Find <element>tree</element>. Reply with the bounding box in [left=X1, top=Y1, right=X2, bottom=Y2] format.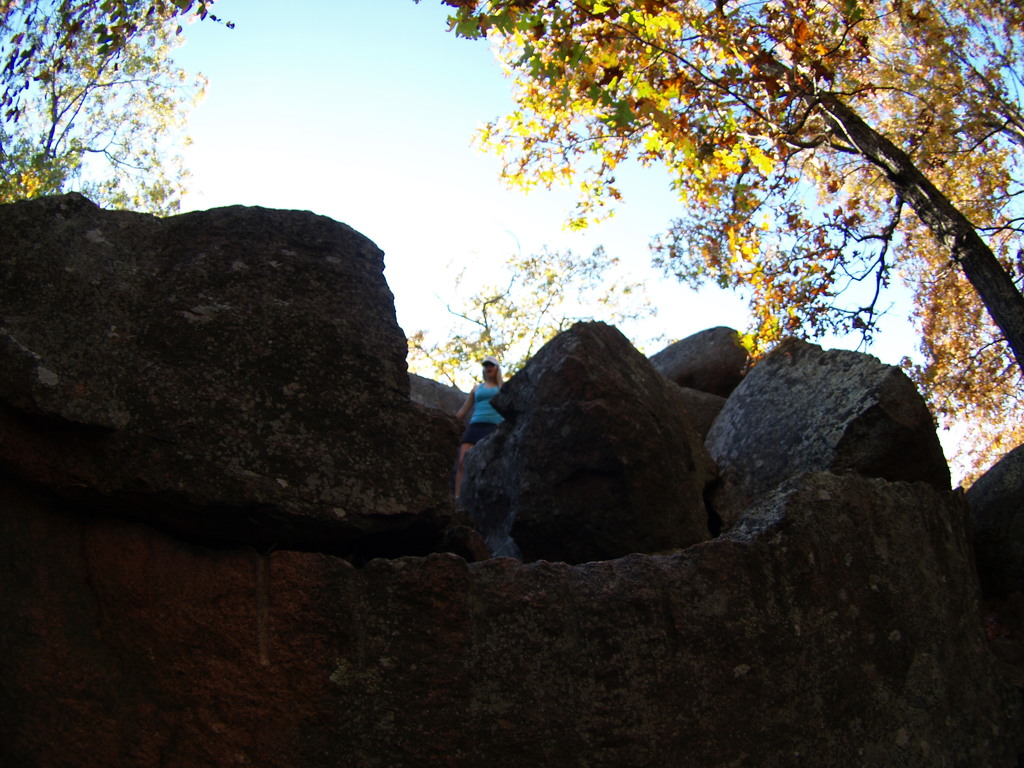
[left=499, top=3, right=975, bottom=432].
